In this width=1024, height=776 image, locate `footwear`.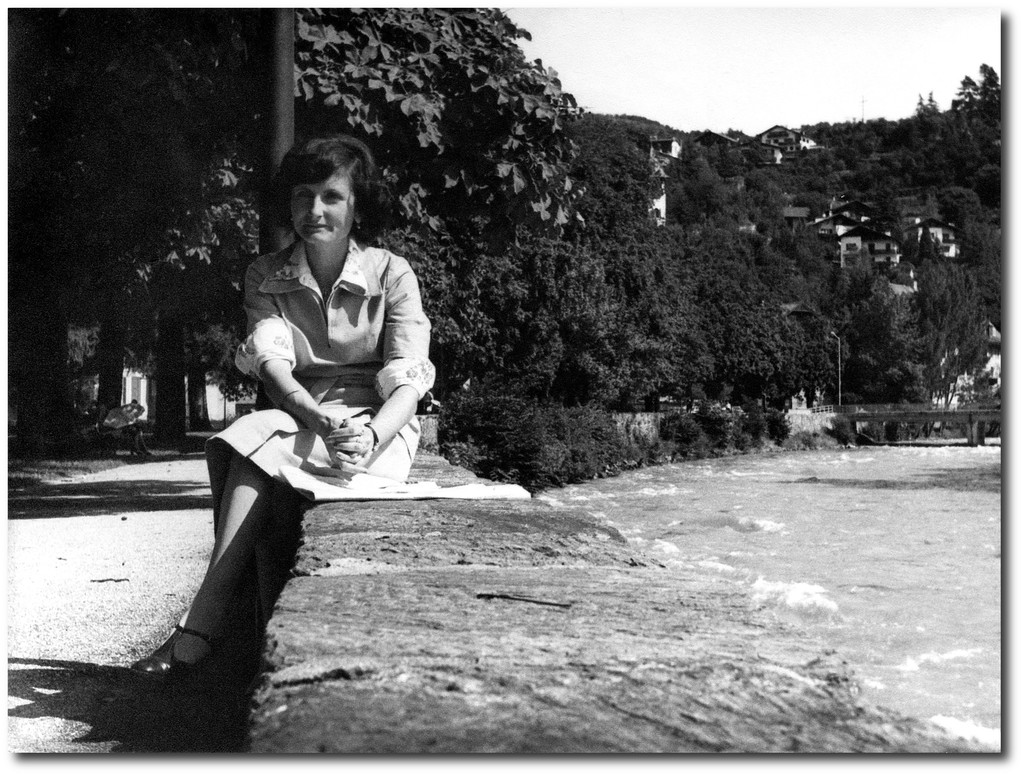
Bounding box: bbox=[105, 642, 226, 706].
